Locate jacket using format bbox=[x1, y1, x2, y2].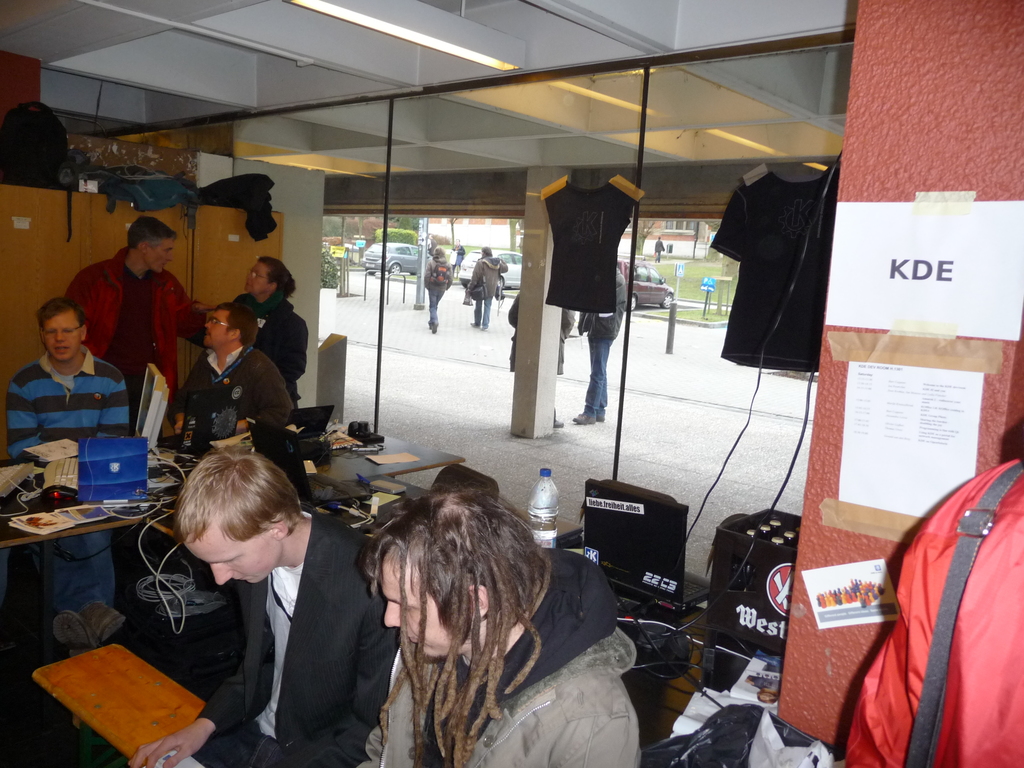
bbox=[422, 252, 452, 303].
